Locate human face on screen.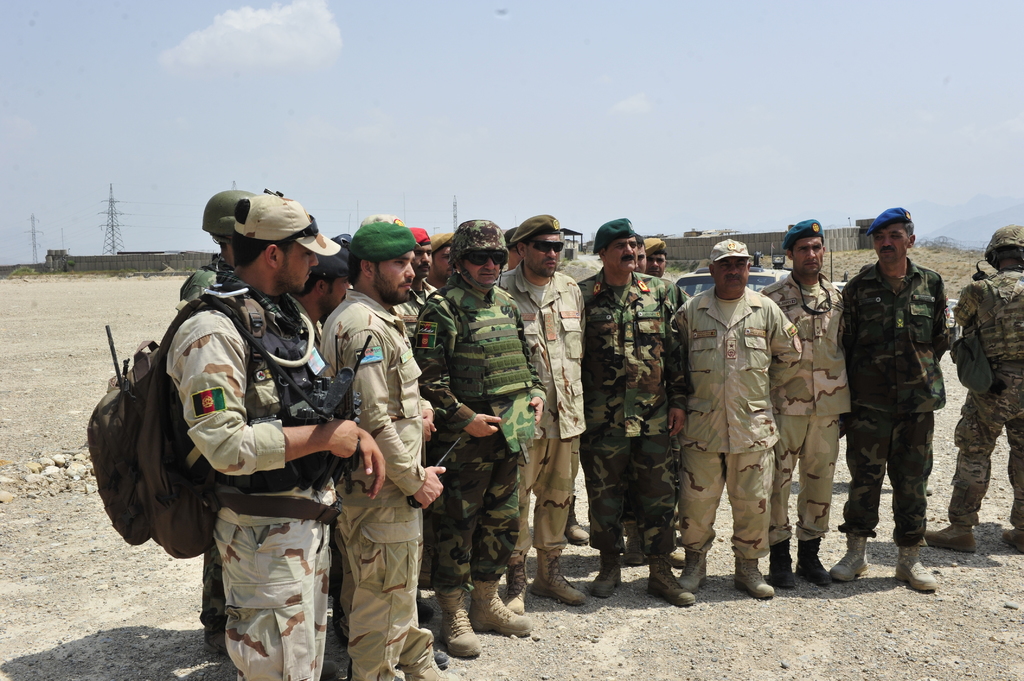
On screen at [611, 238, 637, 272].
